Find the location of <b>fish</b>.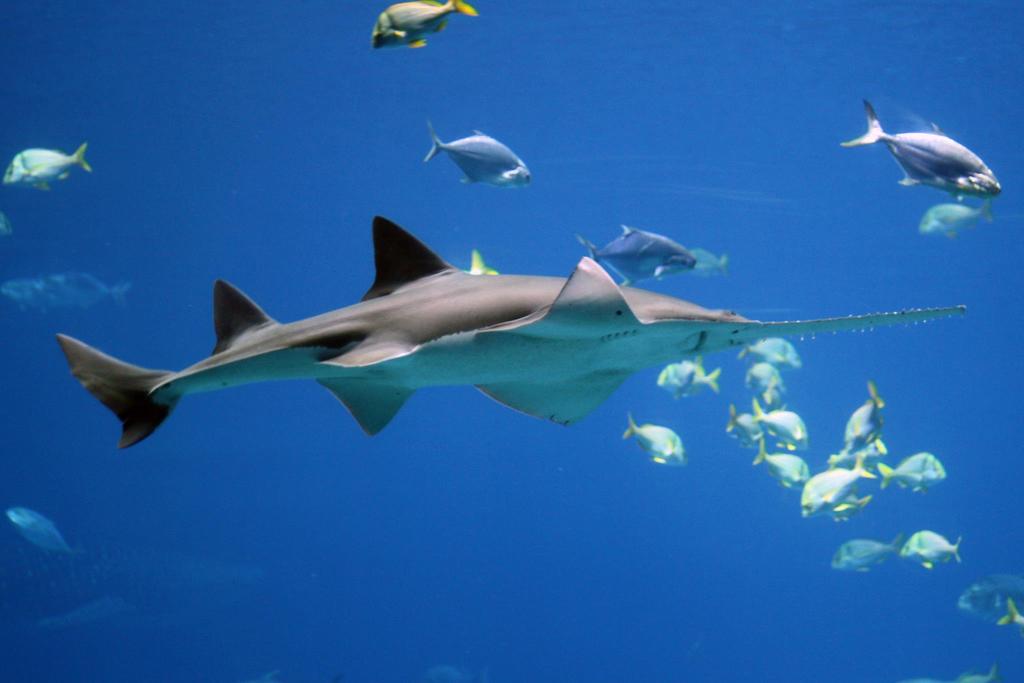
Location: {"left": 876, "top": 454, "right": 950, "bottom": 495}.
